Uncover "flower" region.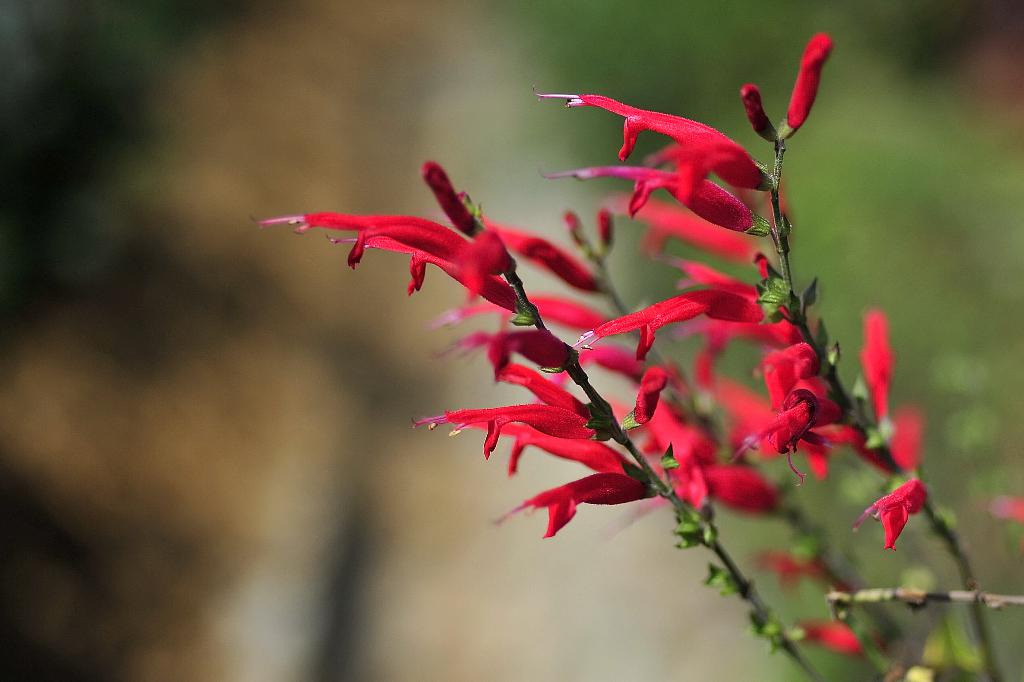
Uncovered: x1=868, y1=473, x2=944, y2=557.
